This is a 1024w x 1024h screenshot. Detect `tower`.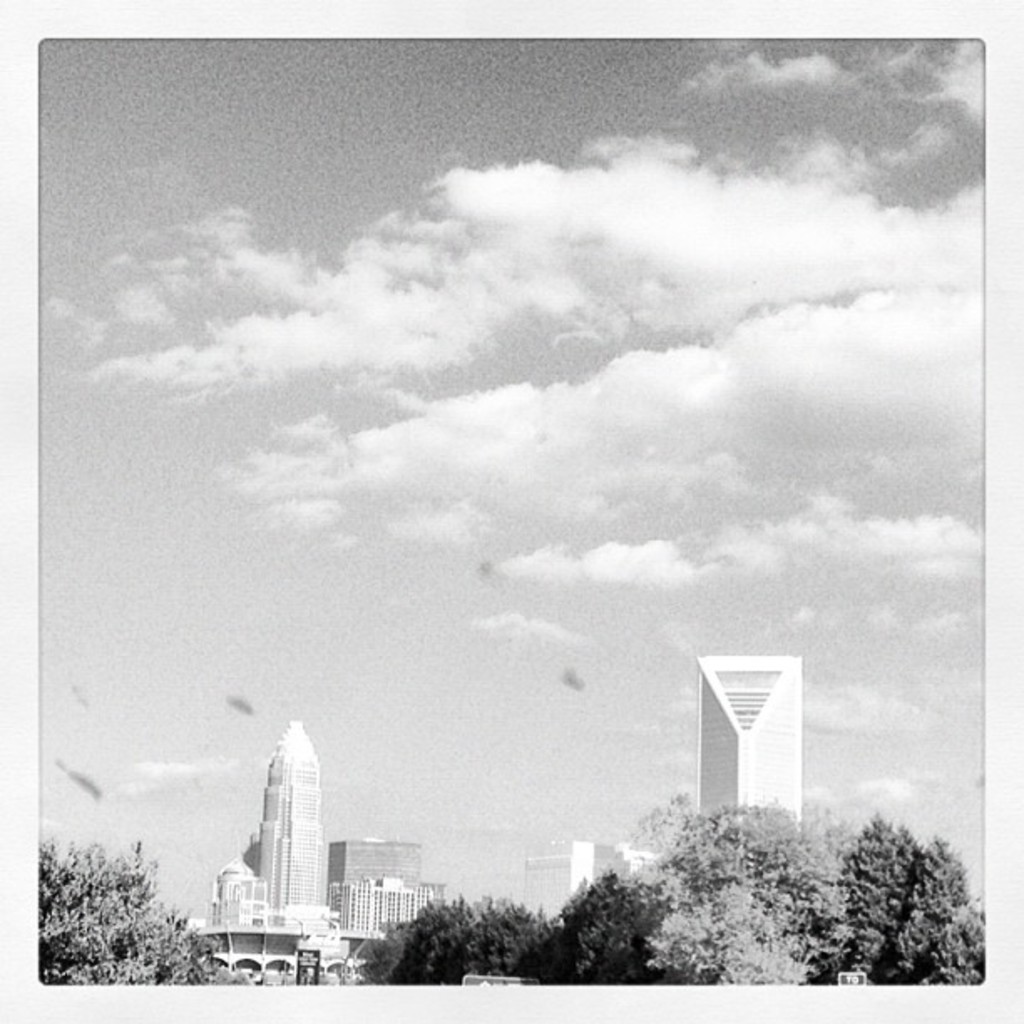
256:719:321:914.
